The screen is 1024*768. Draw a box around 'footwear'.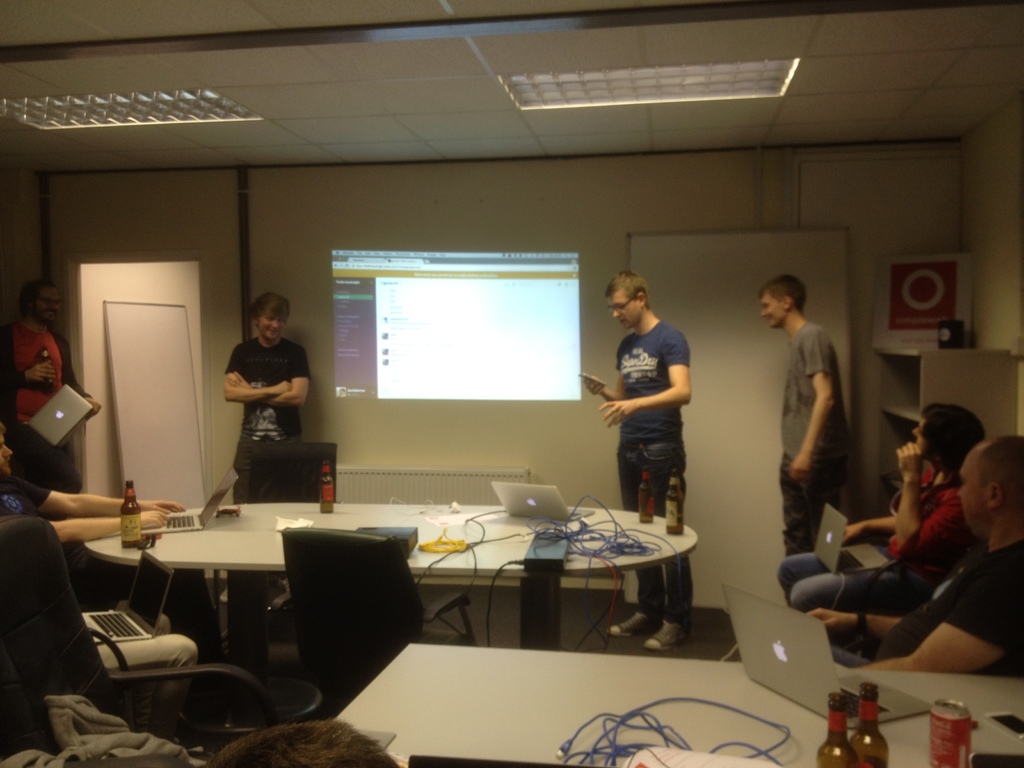
<region>644, 616, 687, 652</region>.
